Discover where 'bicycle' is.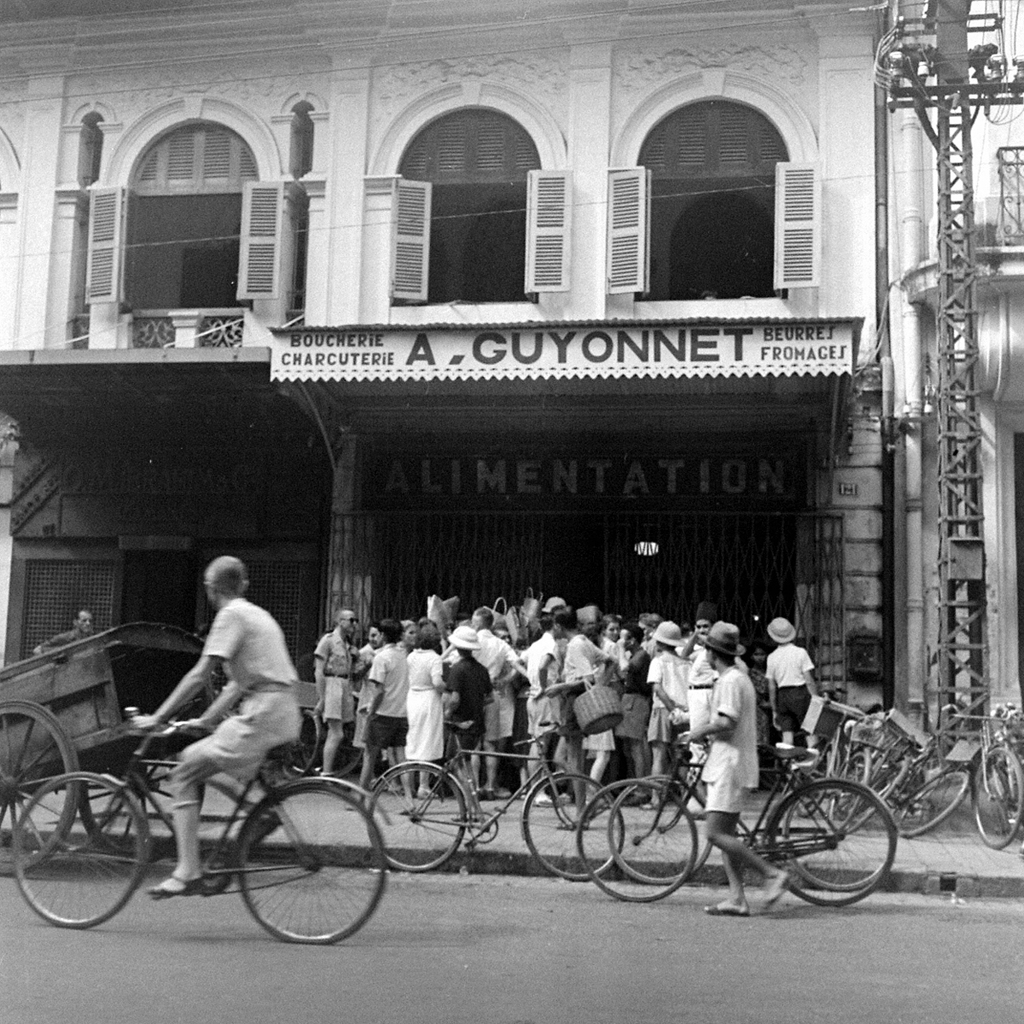
Discovered at (left=73, top=677, right=359, bottom=943).
